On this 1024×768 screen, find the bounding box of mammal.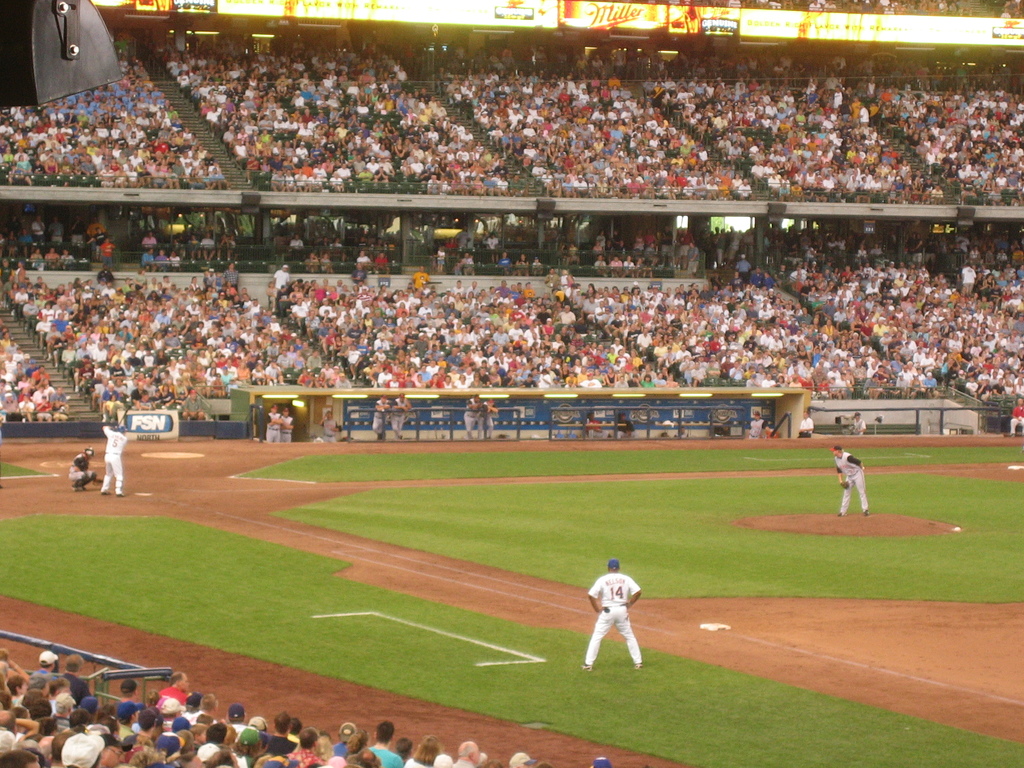
Bounding box: (left=583, top=413, right=611, bottom=438).
